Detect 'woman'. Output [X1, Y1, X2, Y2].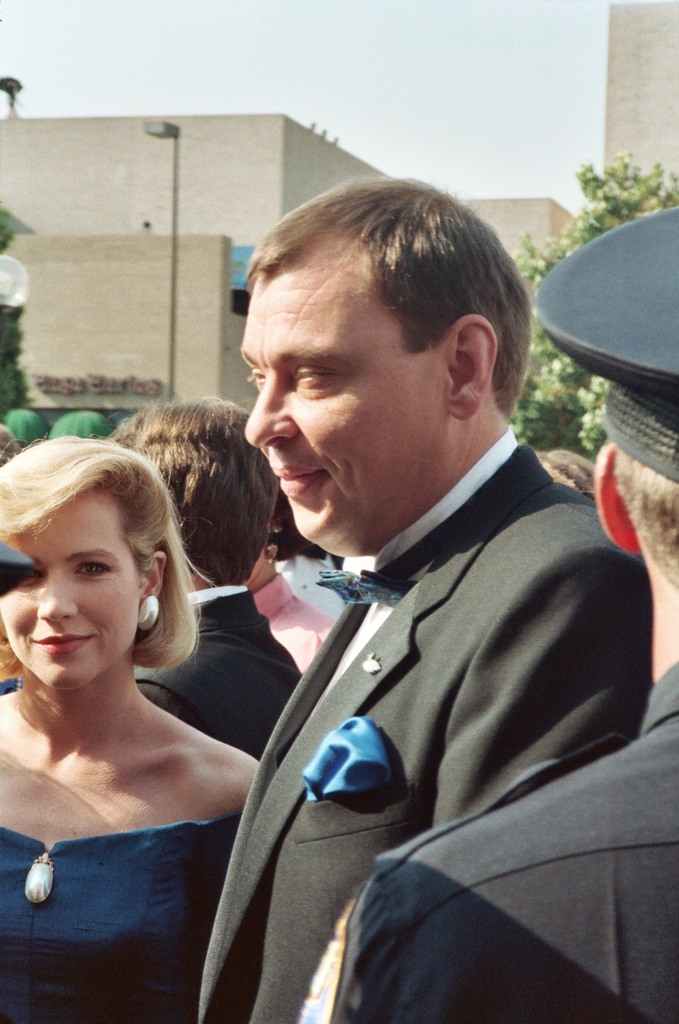
[0, 414, 274, 972].
